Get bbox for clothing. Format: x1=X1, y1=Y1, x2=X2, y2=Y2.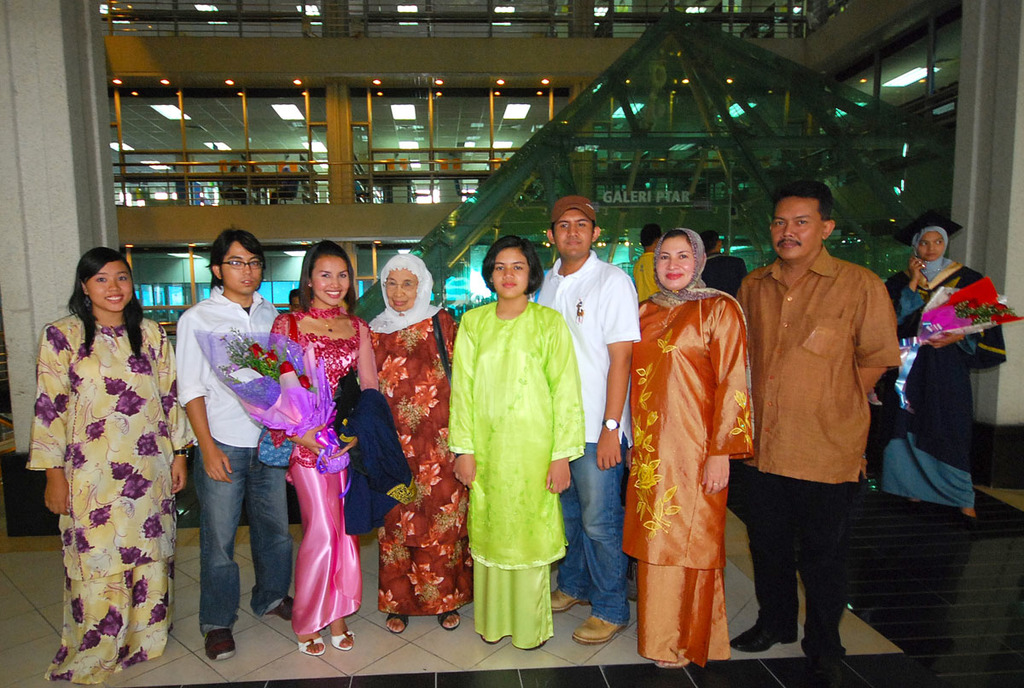
x1=166, y1=295, x2=312, y2=633.
